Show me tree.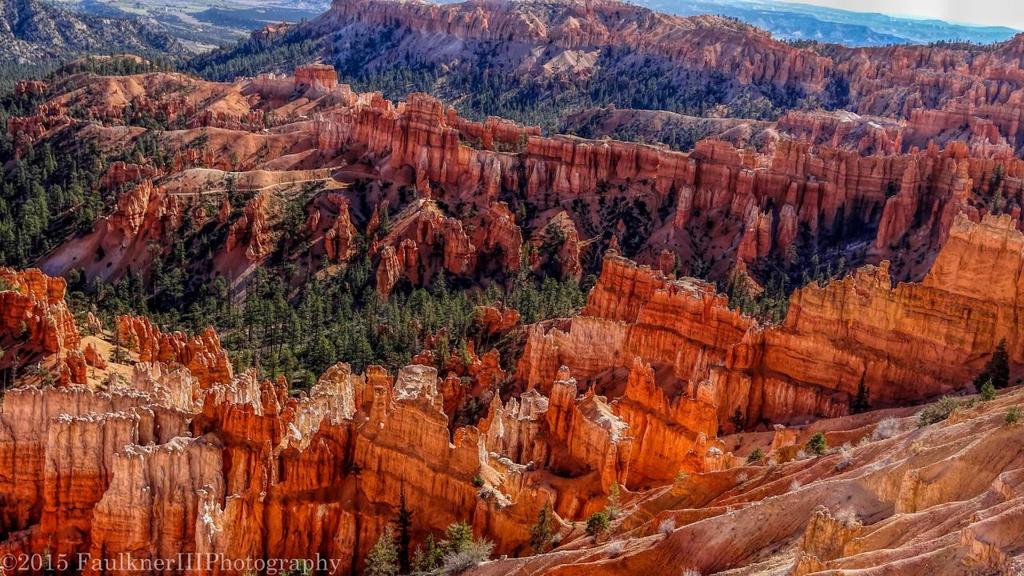
tree is here: (177, 203, 194, 248).
